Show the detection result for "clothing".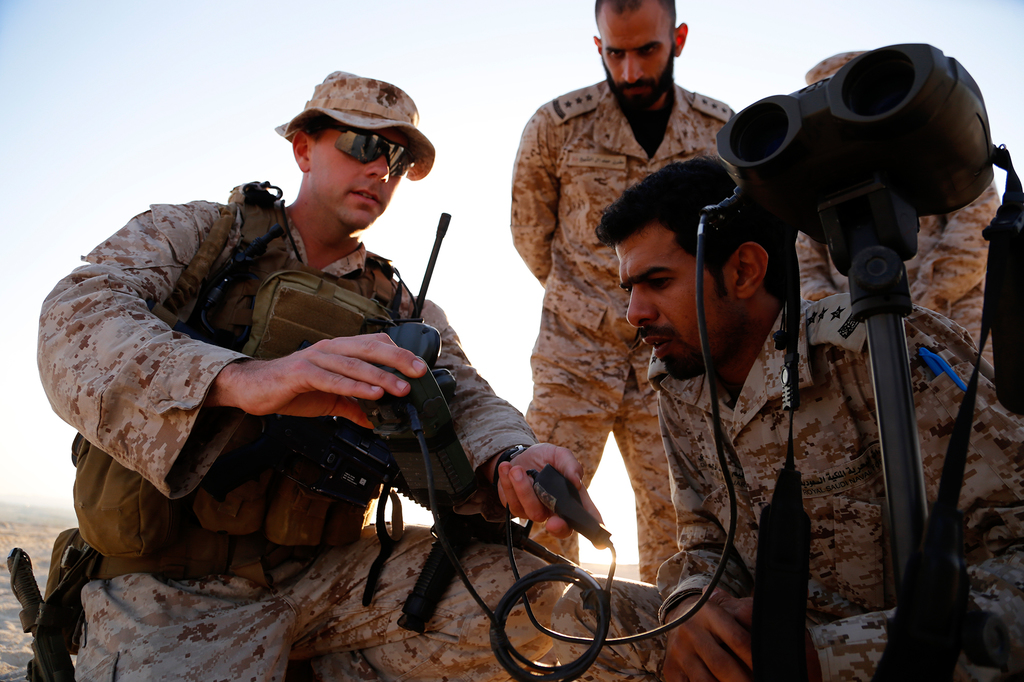
locate(508, 78, 741, 584).
